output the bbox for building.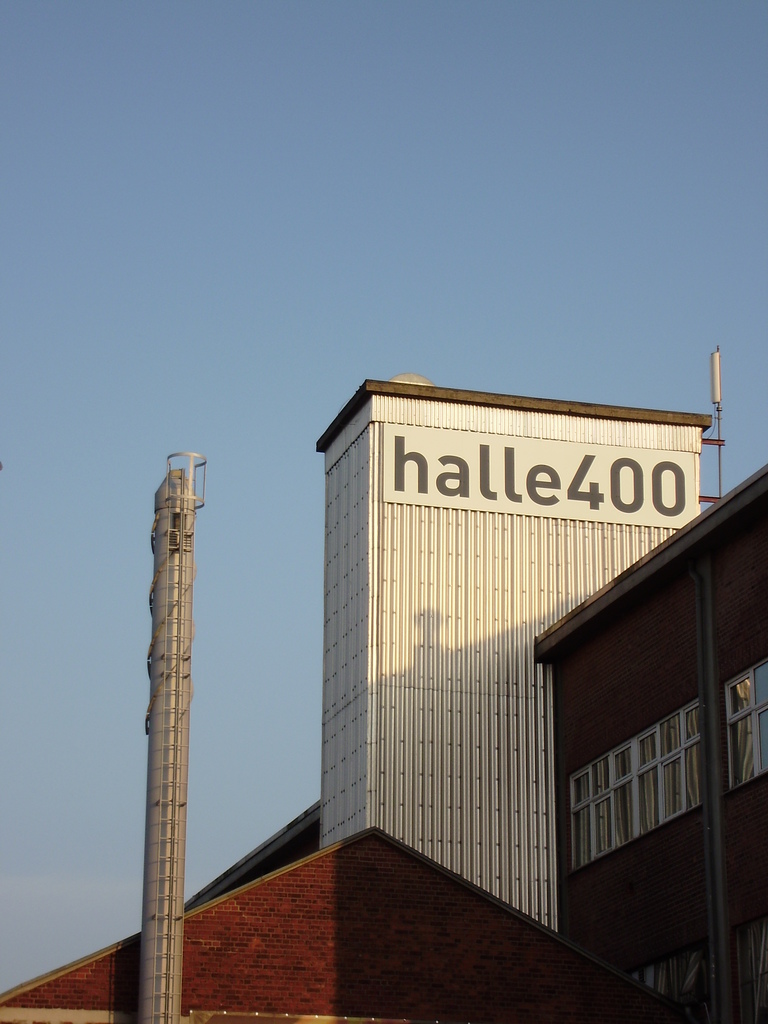
crop(327, 379, 712, 1023).
